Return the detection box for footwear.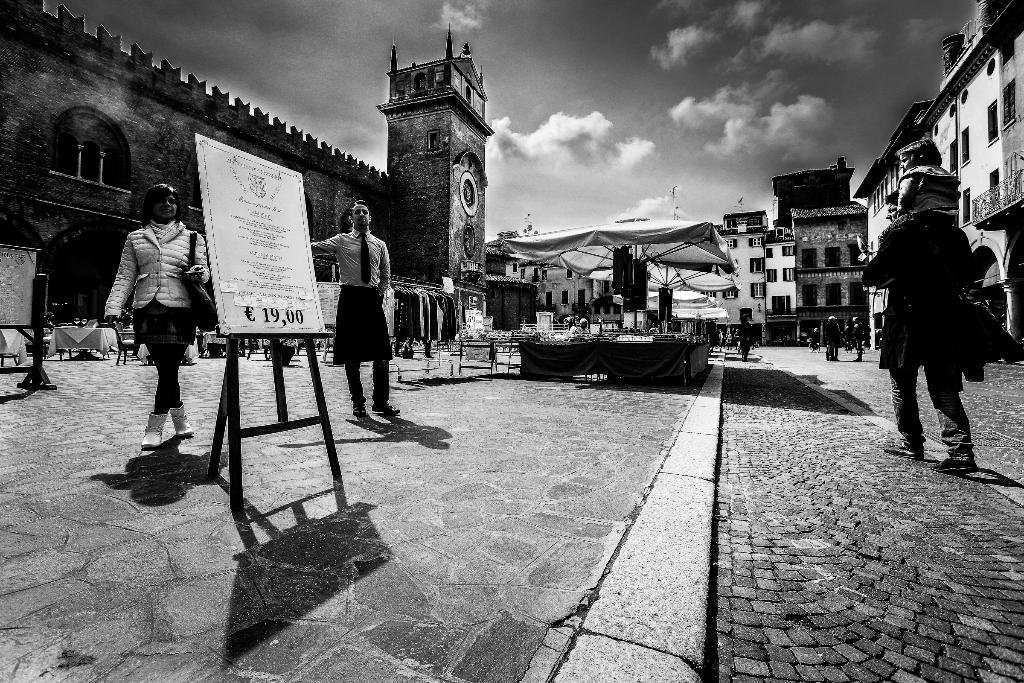
Rect(168, 404, 199, 438).
